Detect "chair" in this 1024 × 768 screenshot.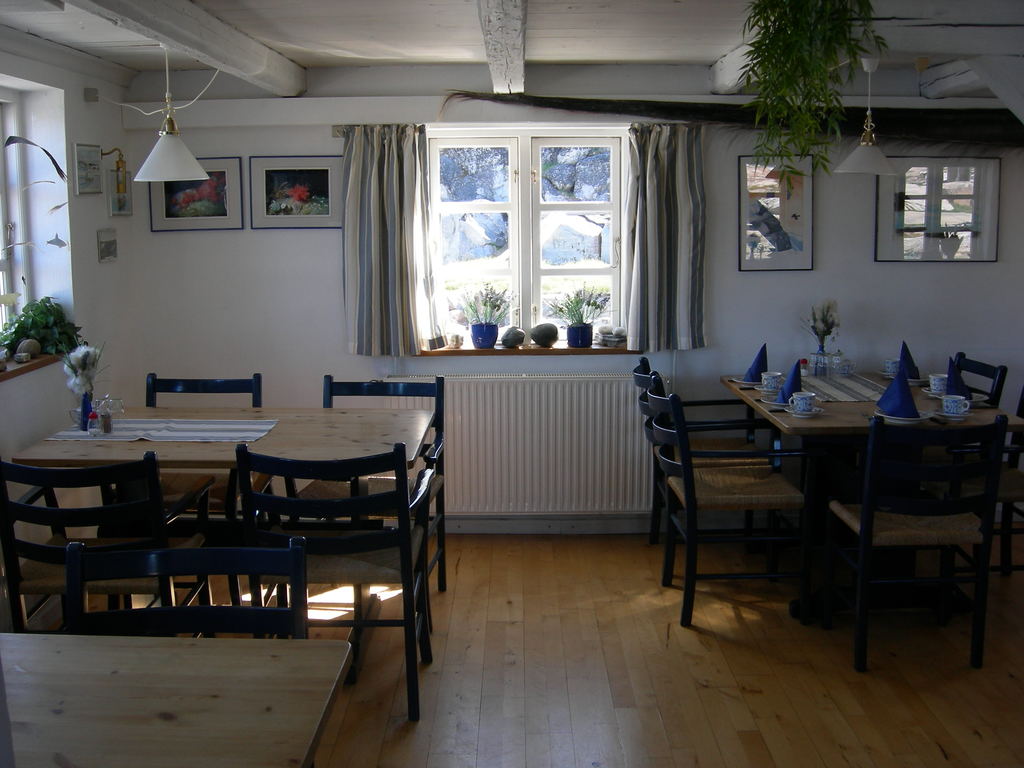
Detection: rect(60, 534, 312, 637).
